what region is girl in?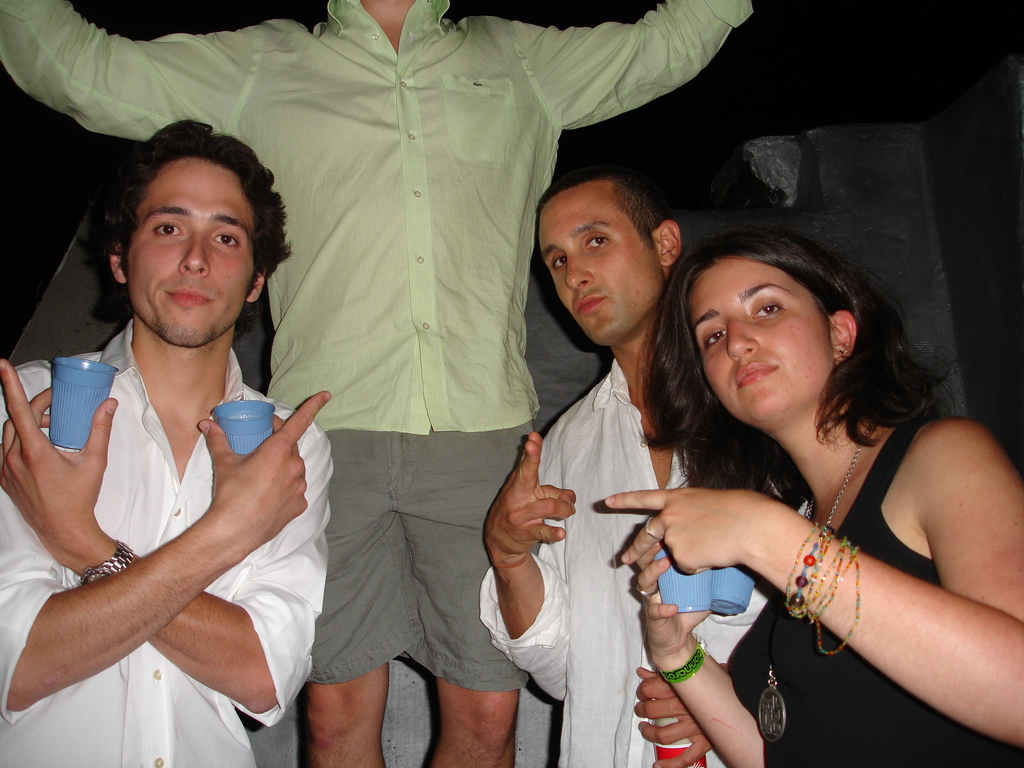
select_region(618, 237, 1023, 767).
